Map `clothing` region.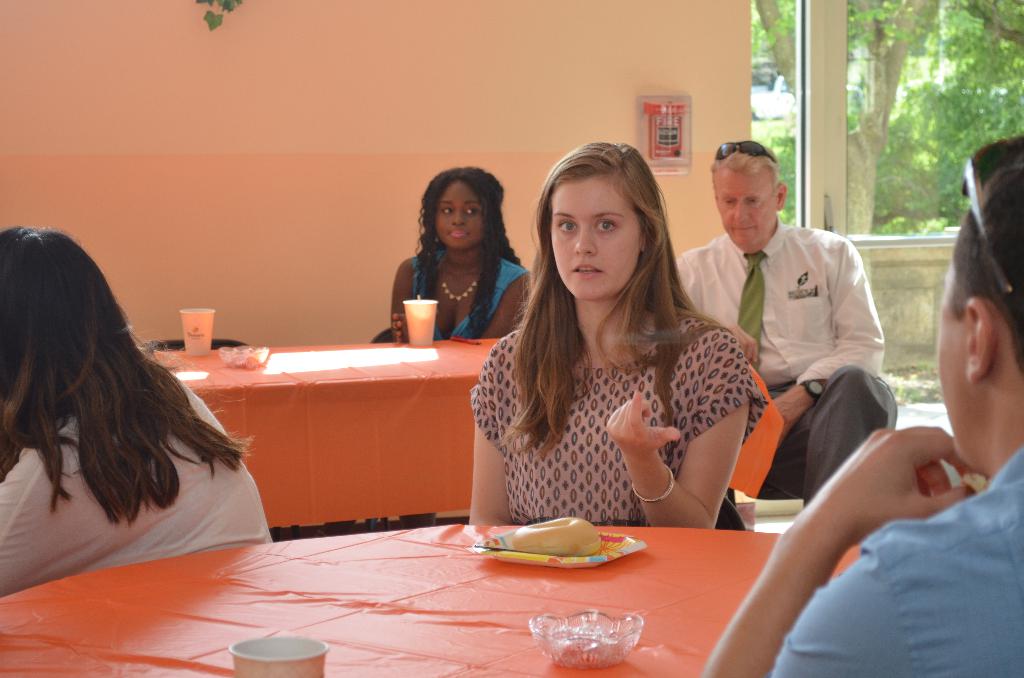
Mapped to (0, 382, 277, 597).
